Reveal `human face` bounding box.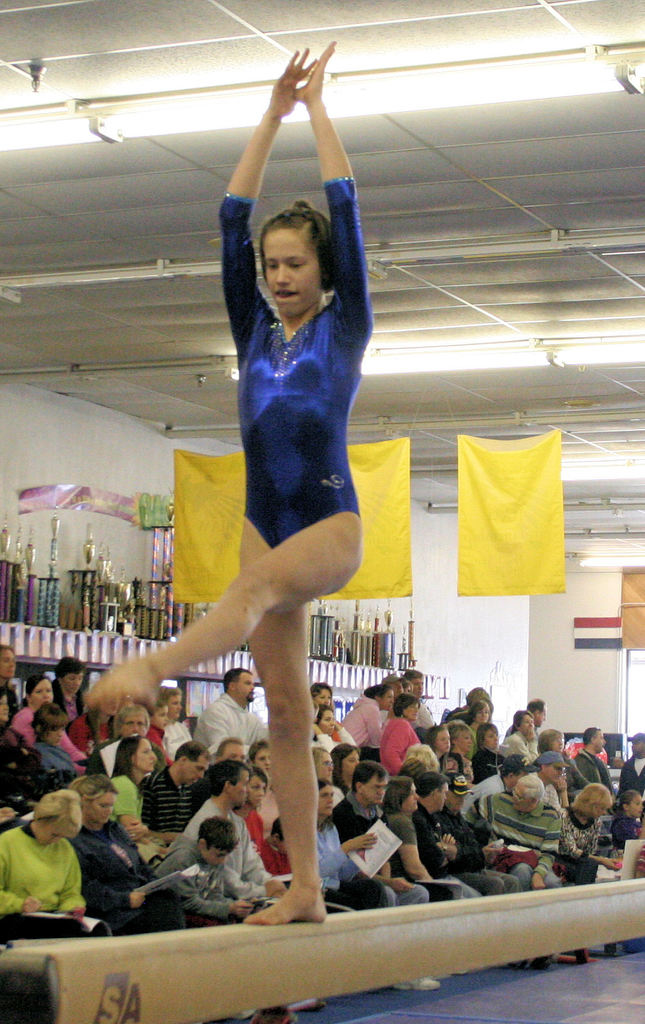
Revealed: x1=184 y1=755 x2=206 y2=784.
